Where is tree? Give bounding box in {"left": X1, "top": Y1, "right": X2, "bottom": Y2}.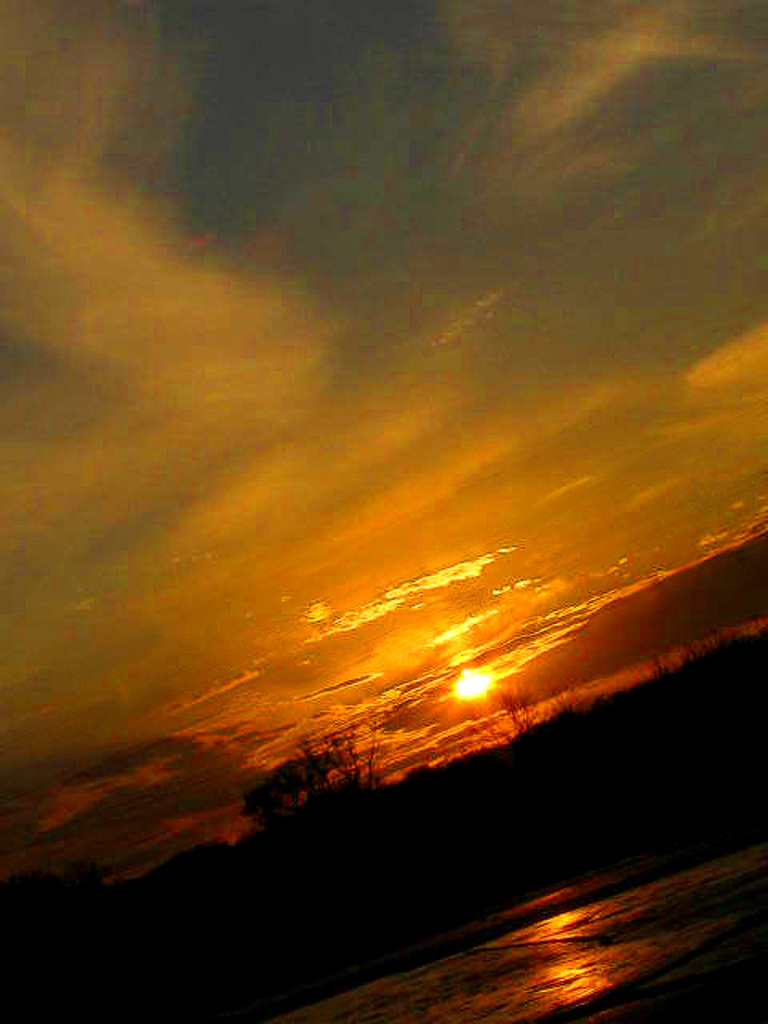
{"left": 318, "top": 714, "right": 379, "bottom": 800}.
